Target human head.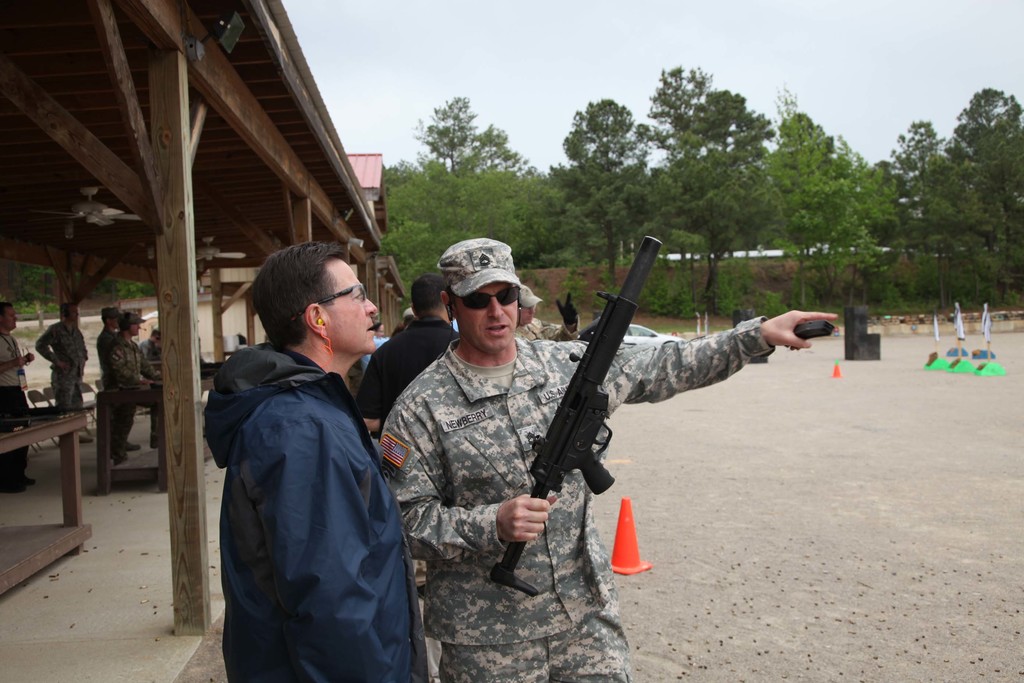
Target region: 0 300 19 332.
